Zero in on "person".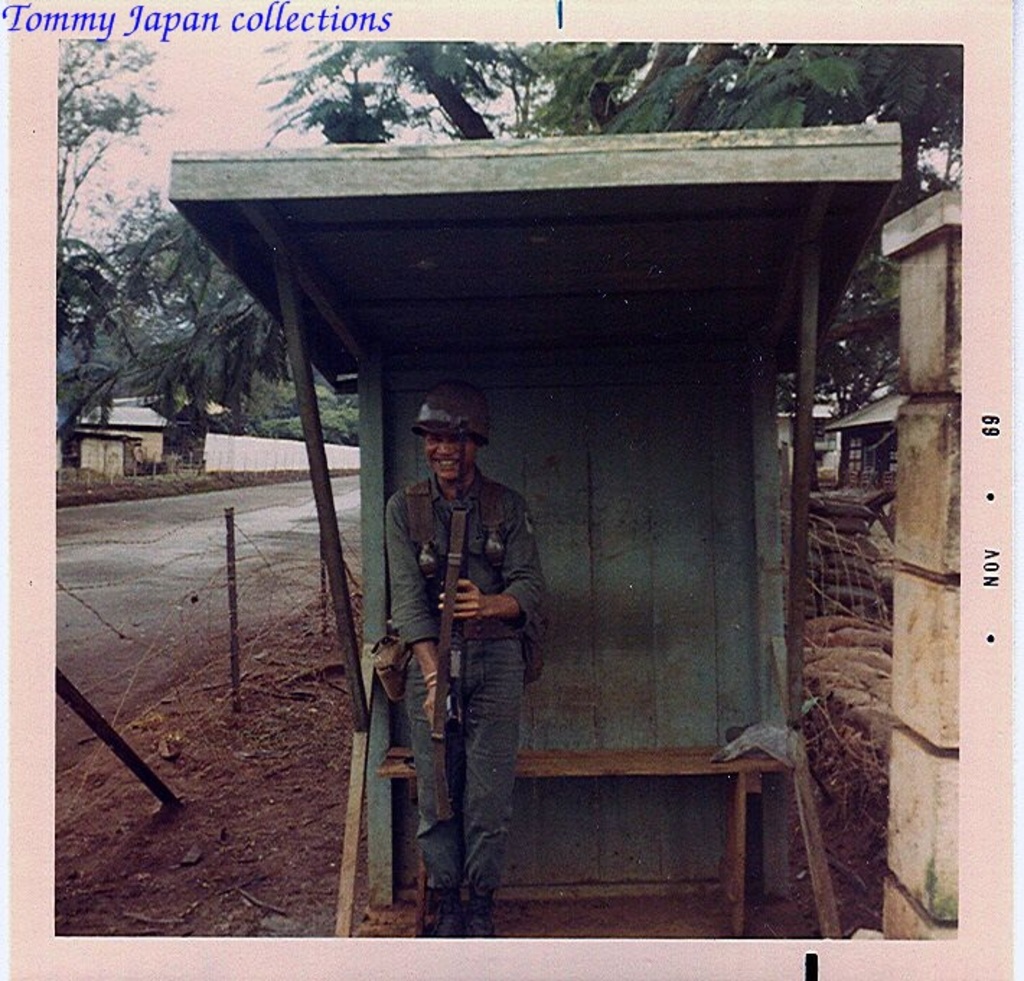
Zeroed in: bbox=(405, 384, 552, 922).
